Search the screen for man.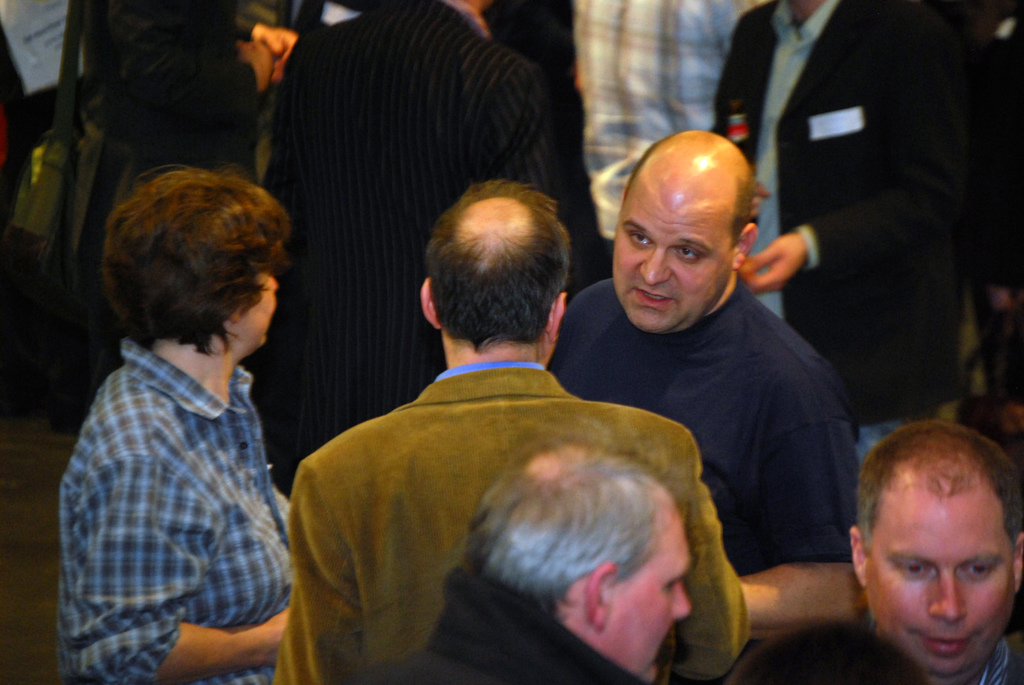
Found at locate(569, 0, 760, 272).
